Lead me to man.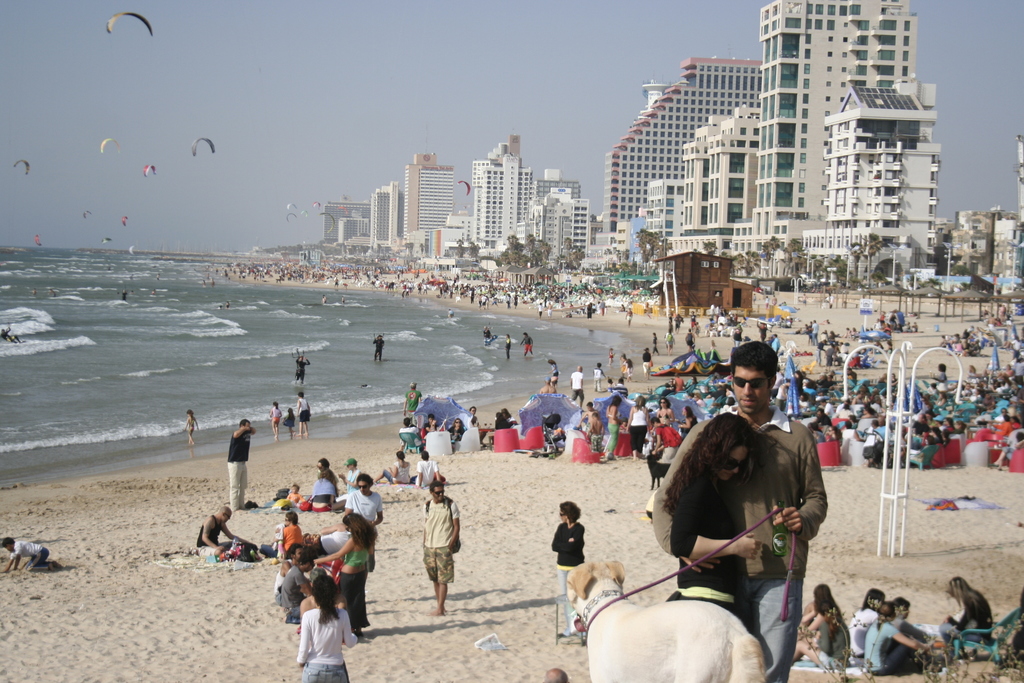
Lead to x1=0, y1=537, x2=65, y2=576.
